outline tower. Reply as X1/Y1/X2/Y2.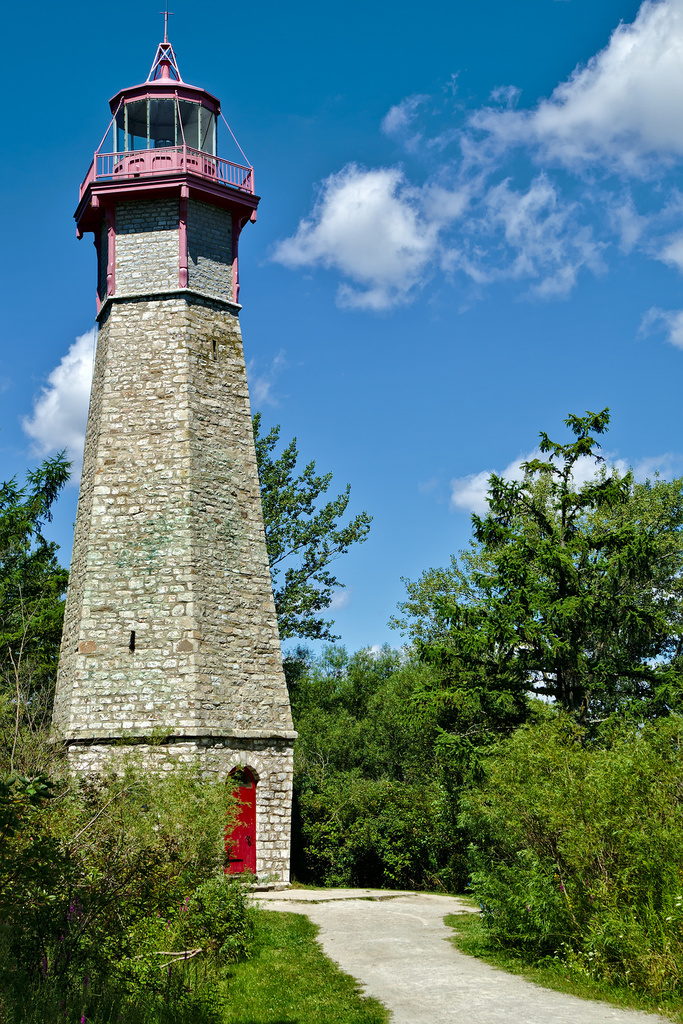
41/0/284/849.
